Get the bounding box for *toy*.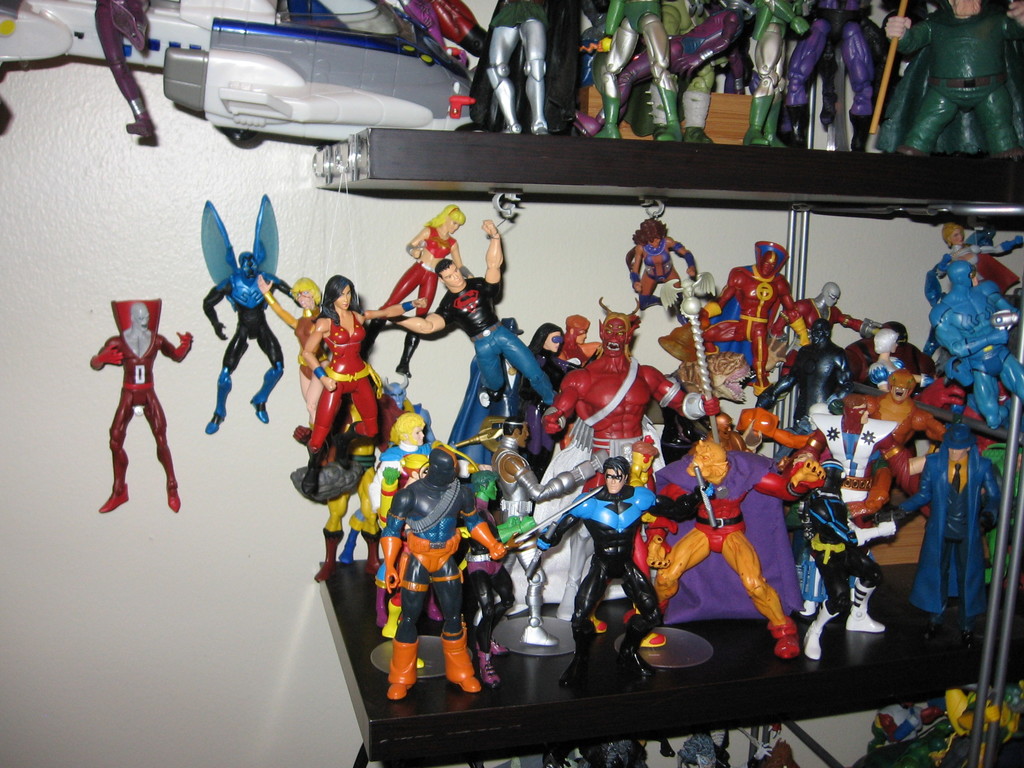
select_region(91, 299, 194, 512).
